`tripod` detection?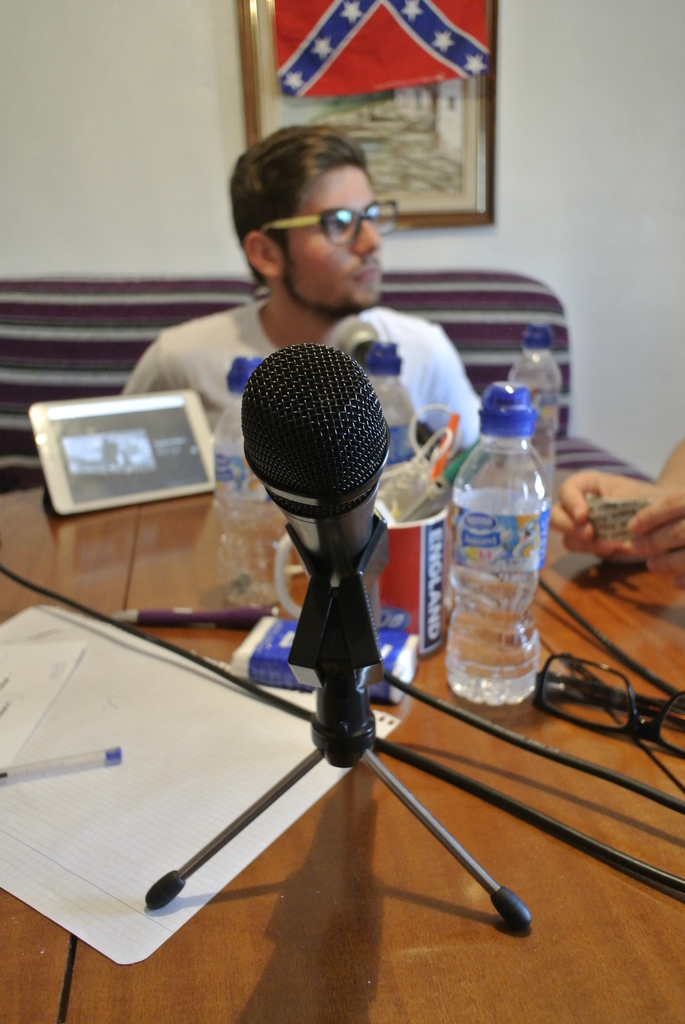
bbox=[143, 678, 534, 945]
